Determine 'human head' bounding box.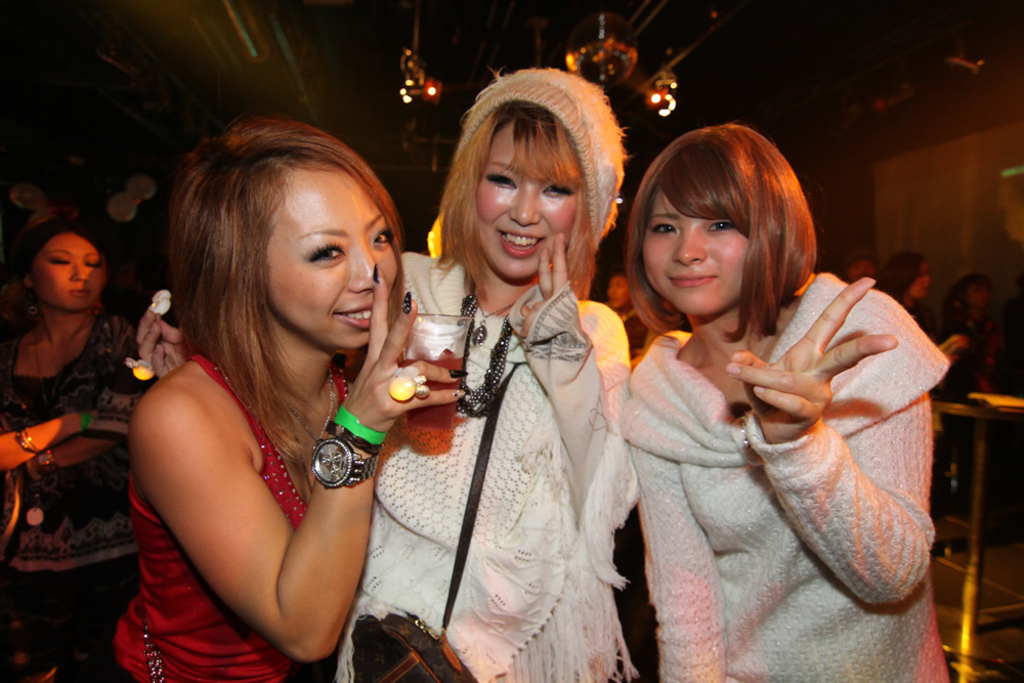
Determined: crop(424, 70, 621, 292).
